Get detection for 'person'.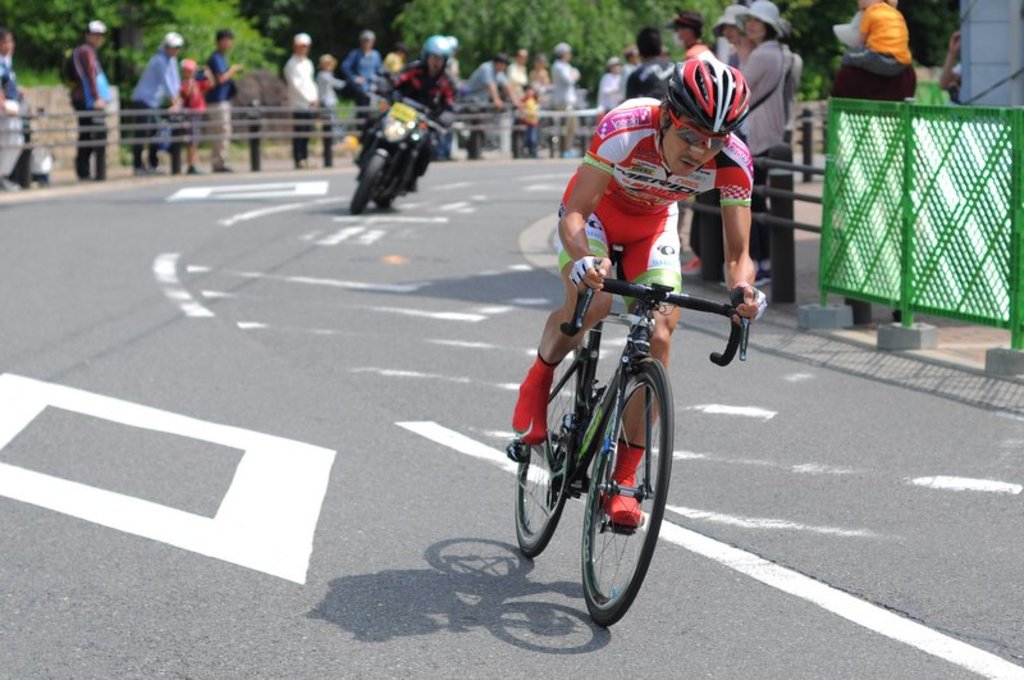
Detection: {"left": 274, "top": 26, "right": 330, "bottom": 136}.
